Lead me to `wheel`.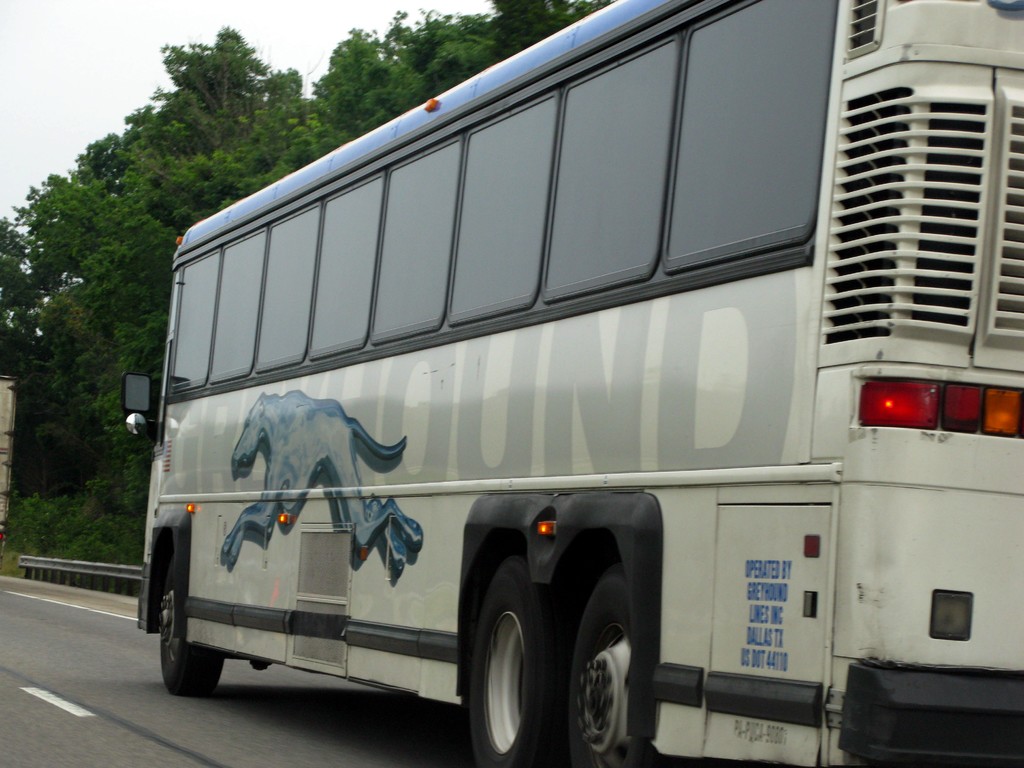
Lead to locate(460, 547, 555, 764).
